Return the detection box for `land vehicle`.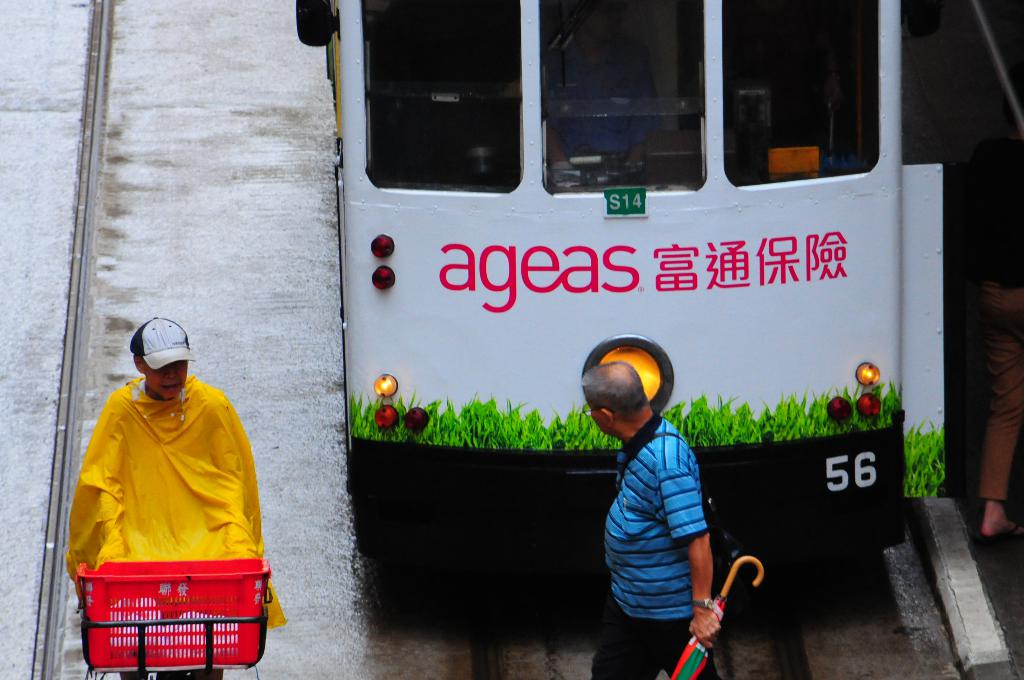
bbox=(289, 42, 966, 597).
